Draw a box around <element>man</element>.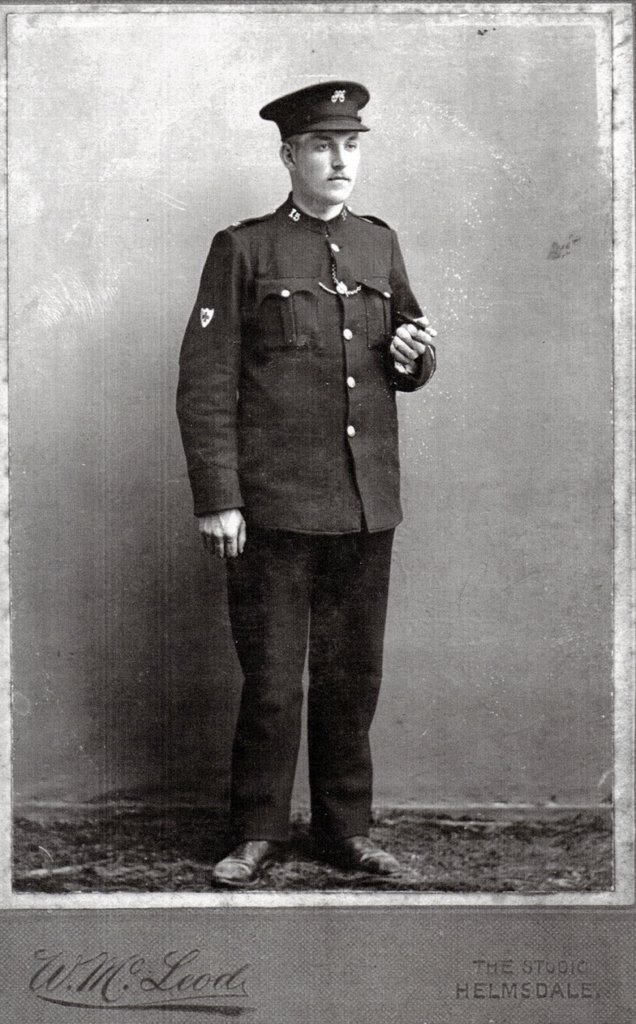
[169, 77, 445, 906].
